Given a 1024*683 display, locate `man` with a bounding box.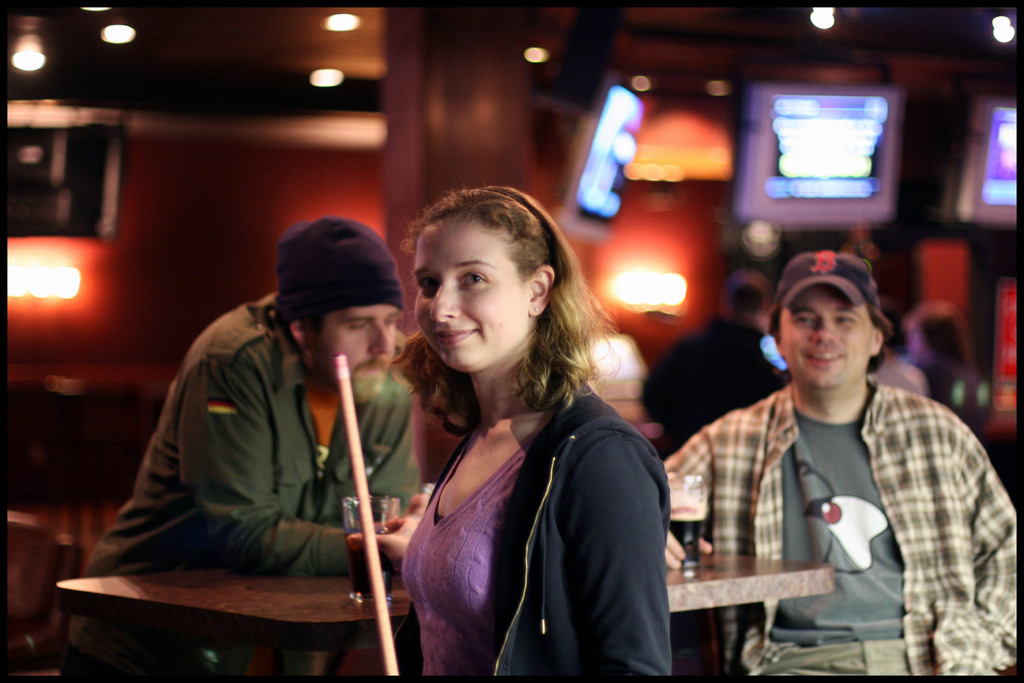
Located: x1=671, y1=237, x2=1002, y2=662.
